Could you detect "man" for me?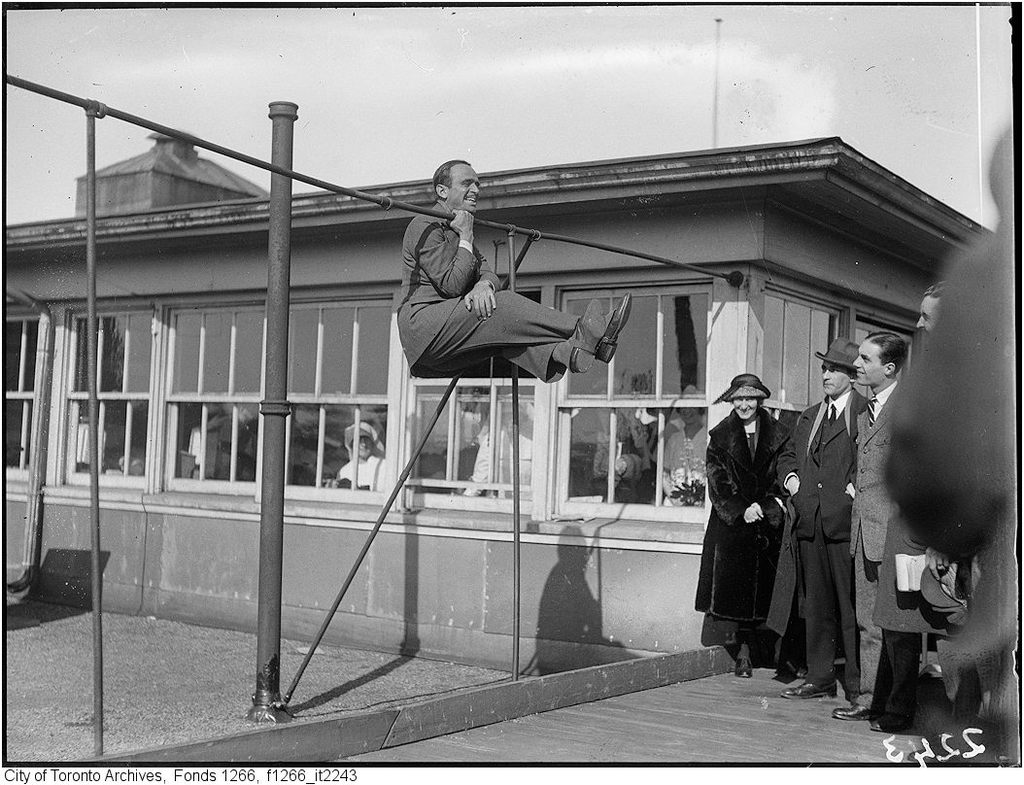
Detection result: select_region(912, 287, 988, 724).
